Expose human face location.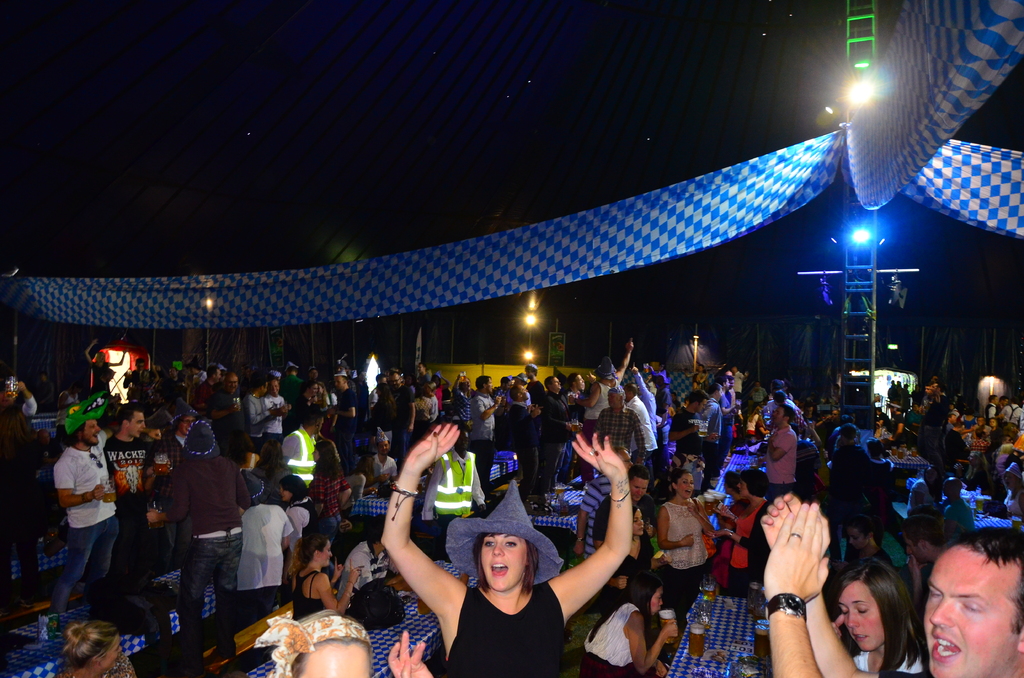
Exposed at [x1=463, y1=378, x2=471, y2=389].
